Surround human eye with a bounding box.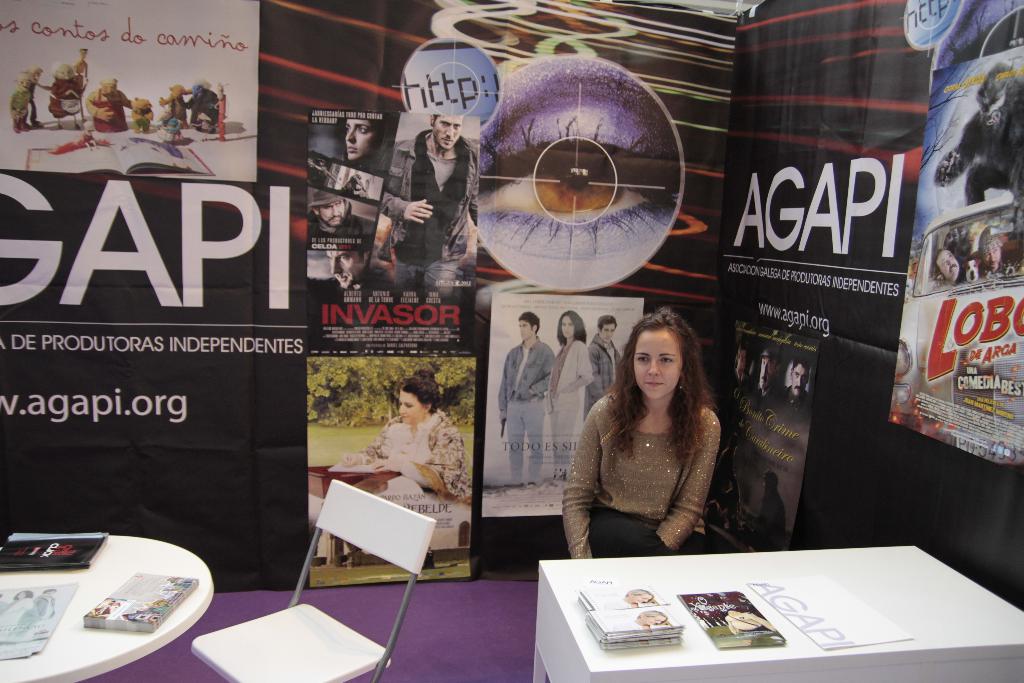
452 124 463 130.
